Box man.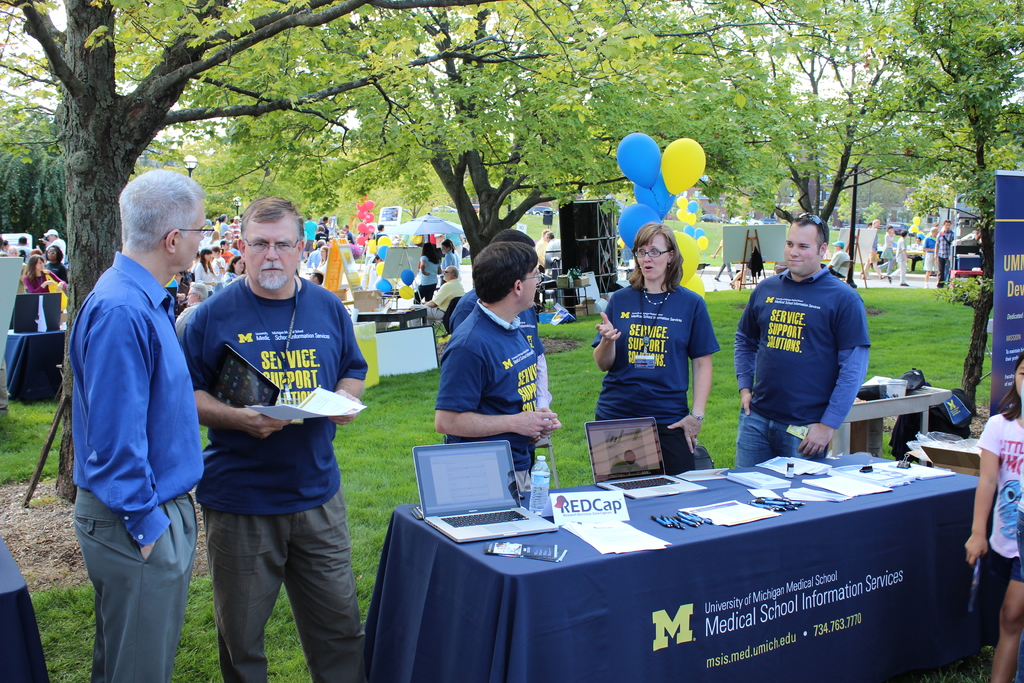
select_region(862, 220, 886, 280).
